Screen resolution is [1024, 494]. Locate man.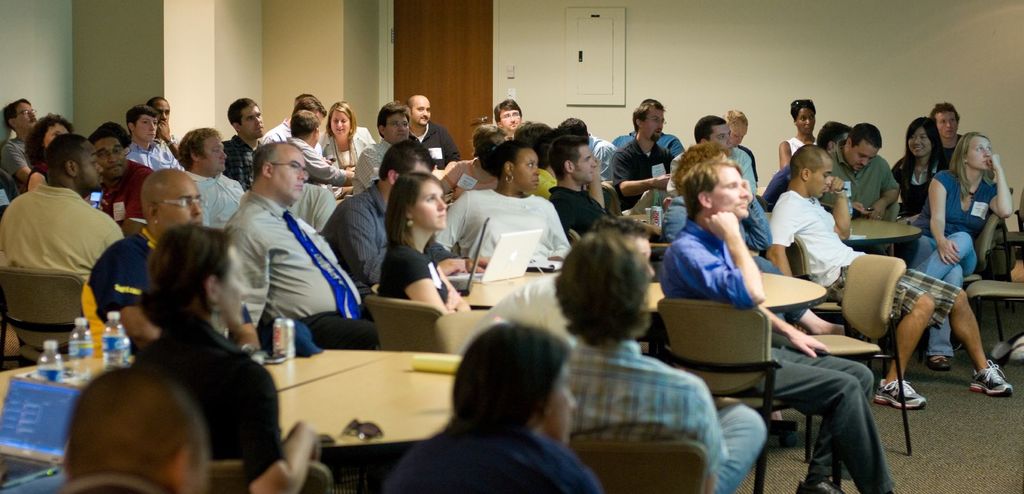
select_region(559, 138, 607, 241).
